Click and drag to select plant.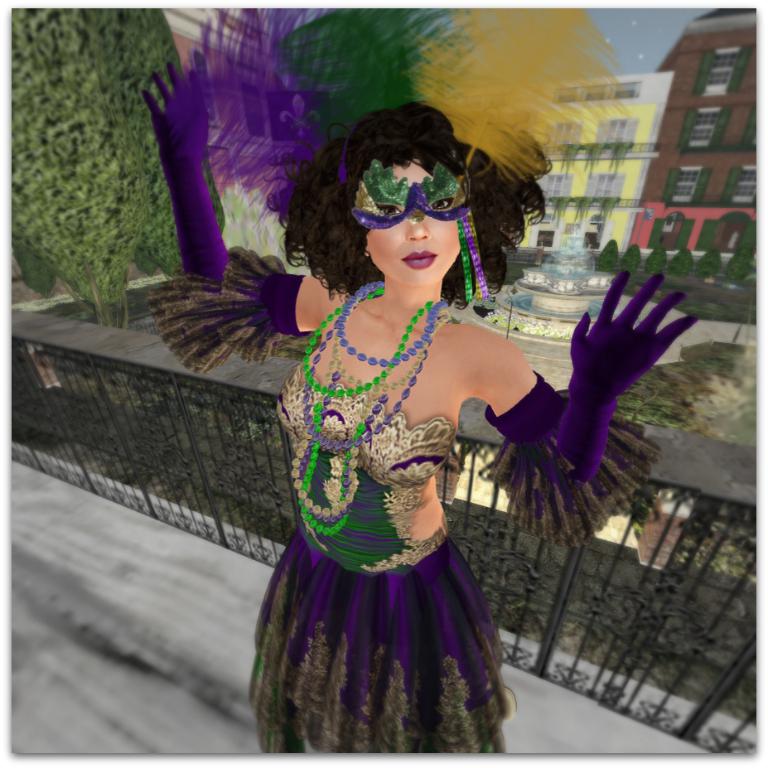
Selection: [645,242,668,275].
